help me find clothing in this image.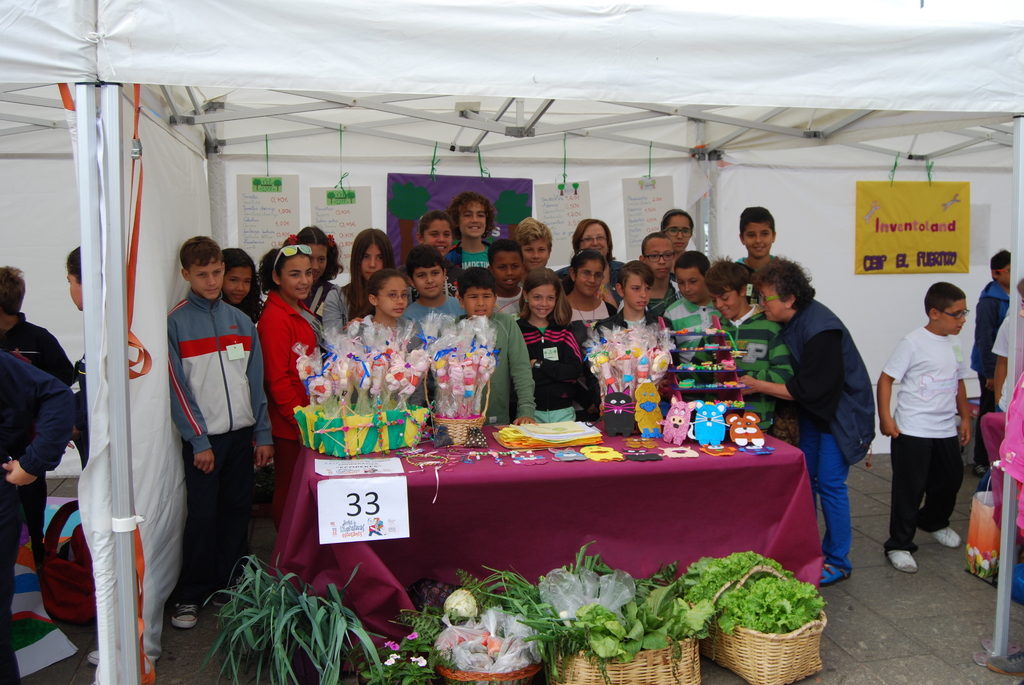
Found it: detection(258, 285, 329, 442).
